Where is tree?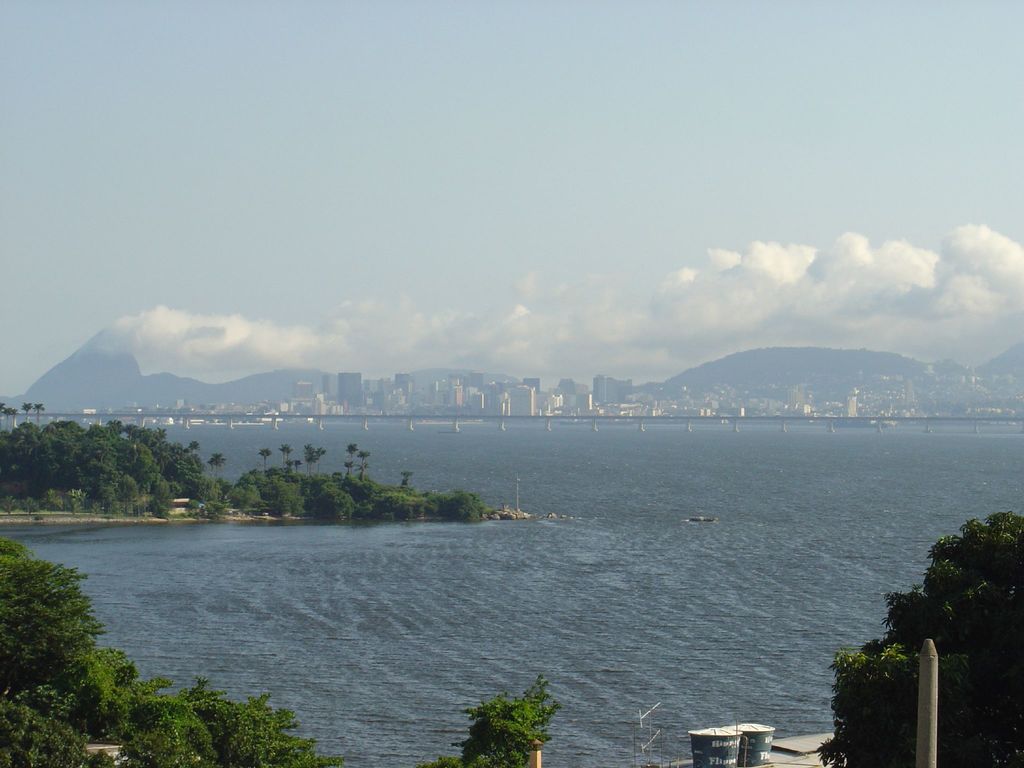
bbox=[353, 481, 371, 508].
